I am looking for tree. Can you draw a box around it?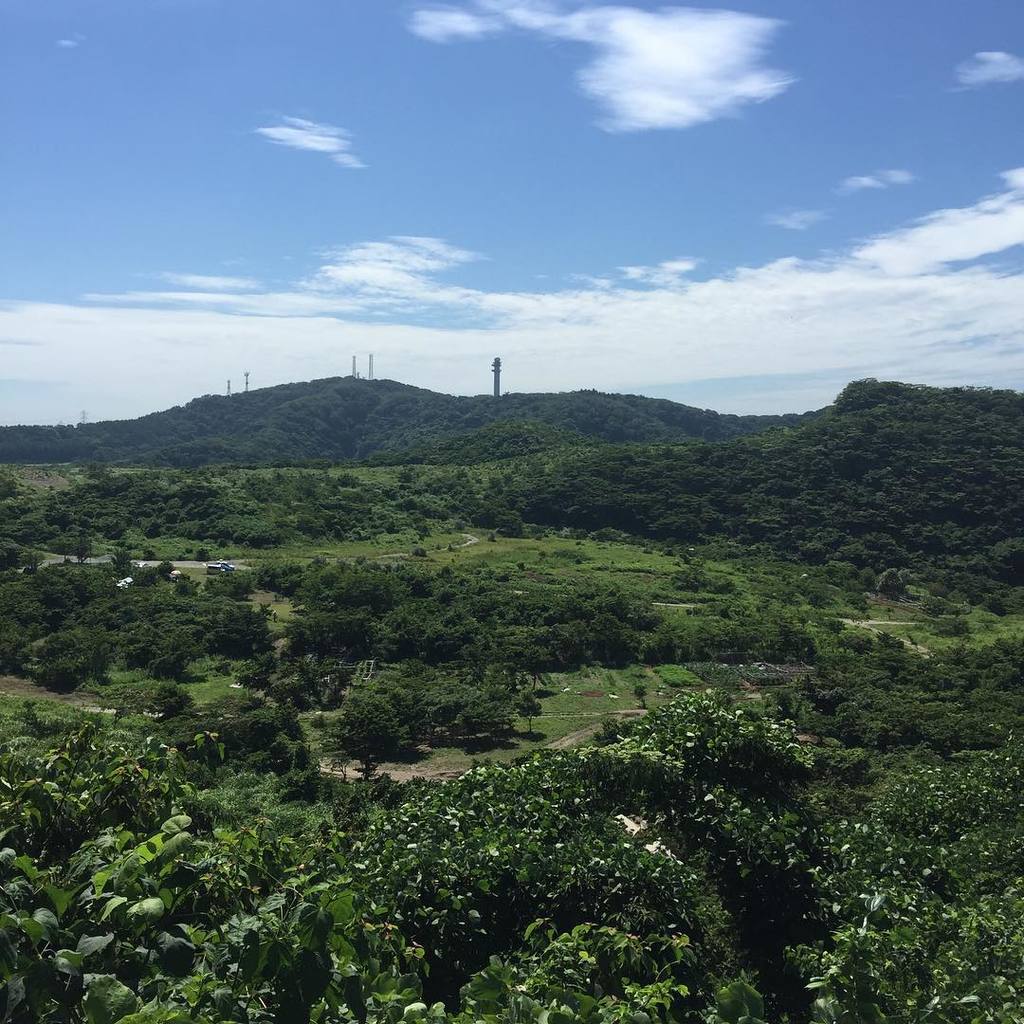
Sure, the bounding box is crop(24, 627, 105, 703).
